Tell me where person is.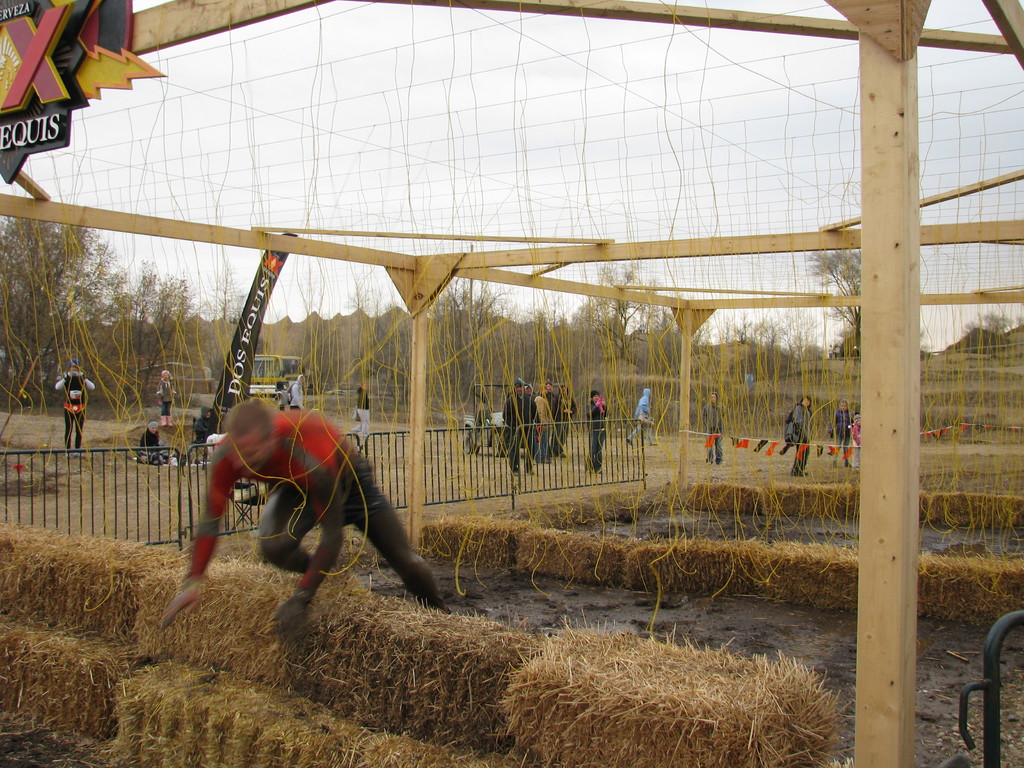
person is at bbox(151, 367, 184, 427).
